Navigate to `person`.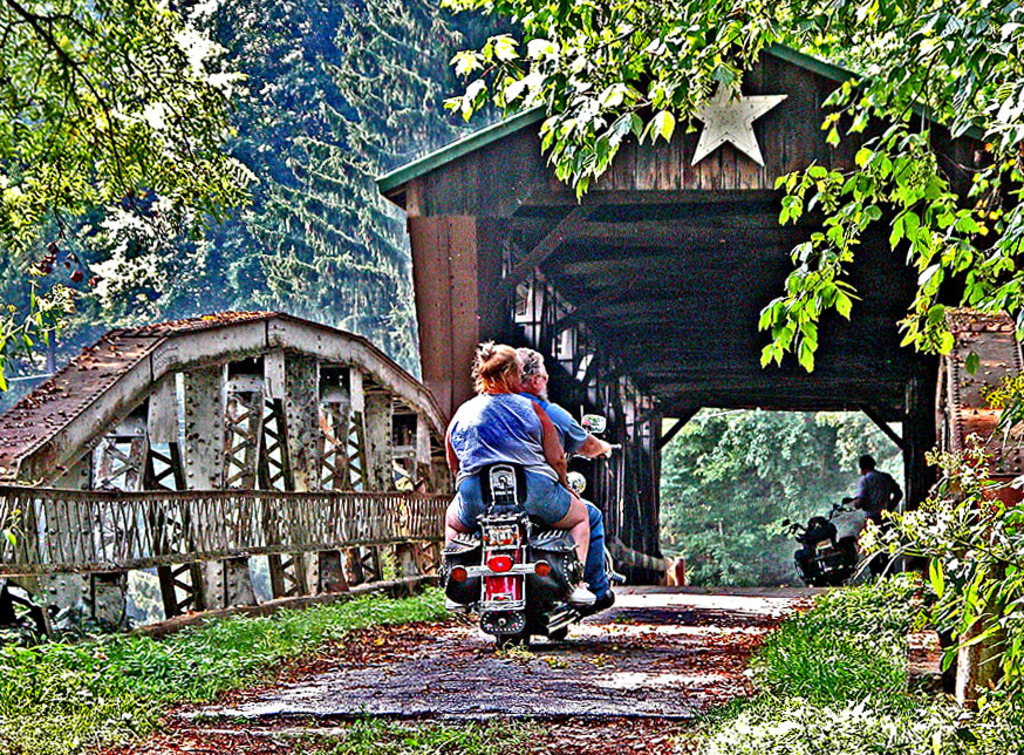
Navigation target: {"left": 849, "top": 449, "right": 903, "bottom": 580}.
